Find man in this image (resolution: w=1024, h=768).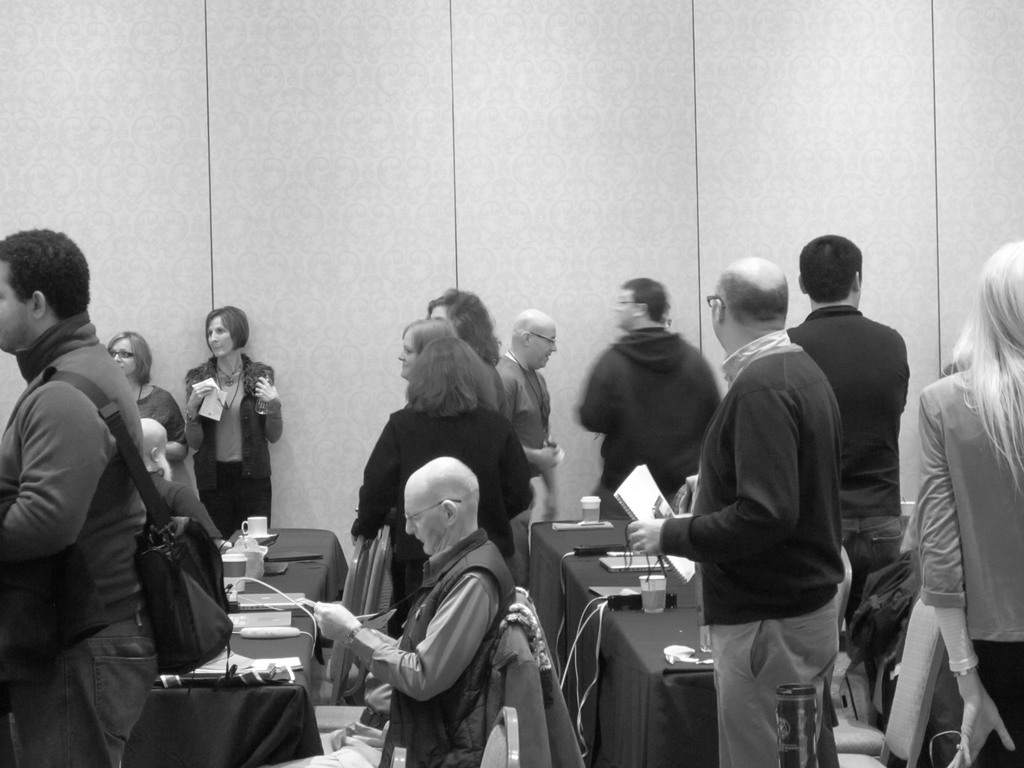
Rect(625, 253, 847, 767).
